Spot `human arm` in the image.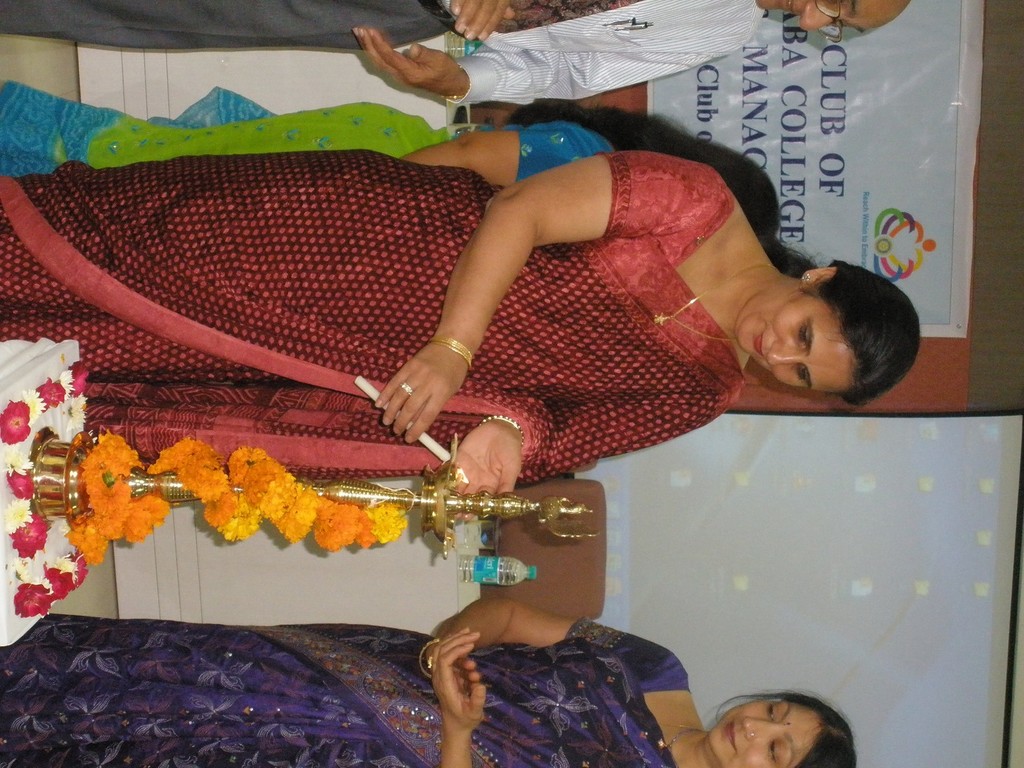
`human arm` found at BBox(439, 387, 738, 522).
